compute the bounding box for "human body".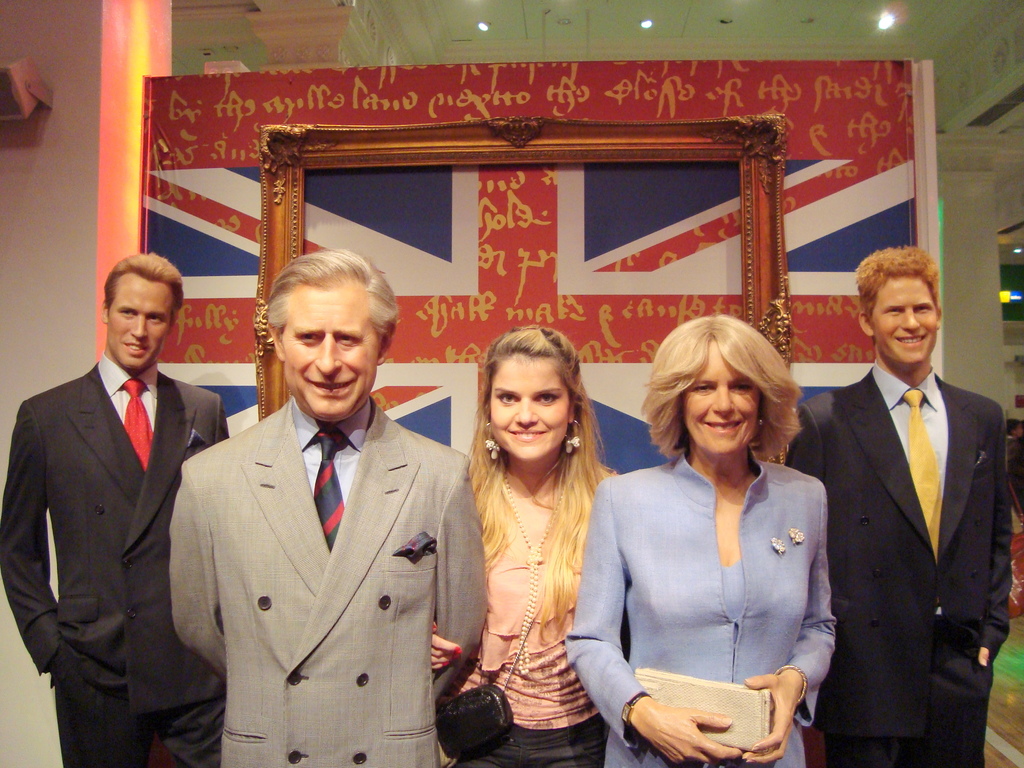
[779, 244, 1020, 767].
